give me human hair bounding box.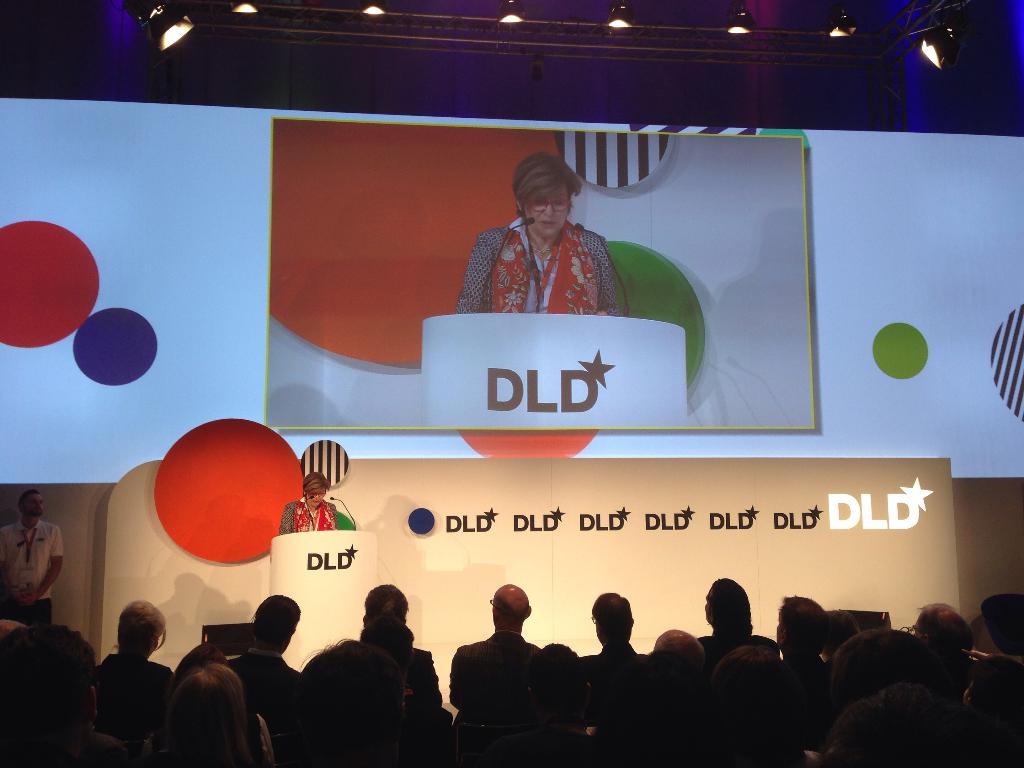
[149, 655, 241, 767].
